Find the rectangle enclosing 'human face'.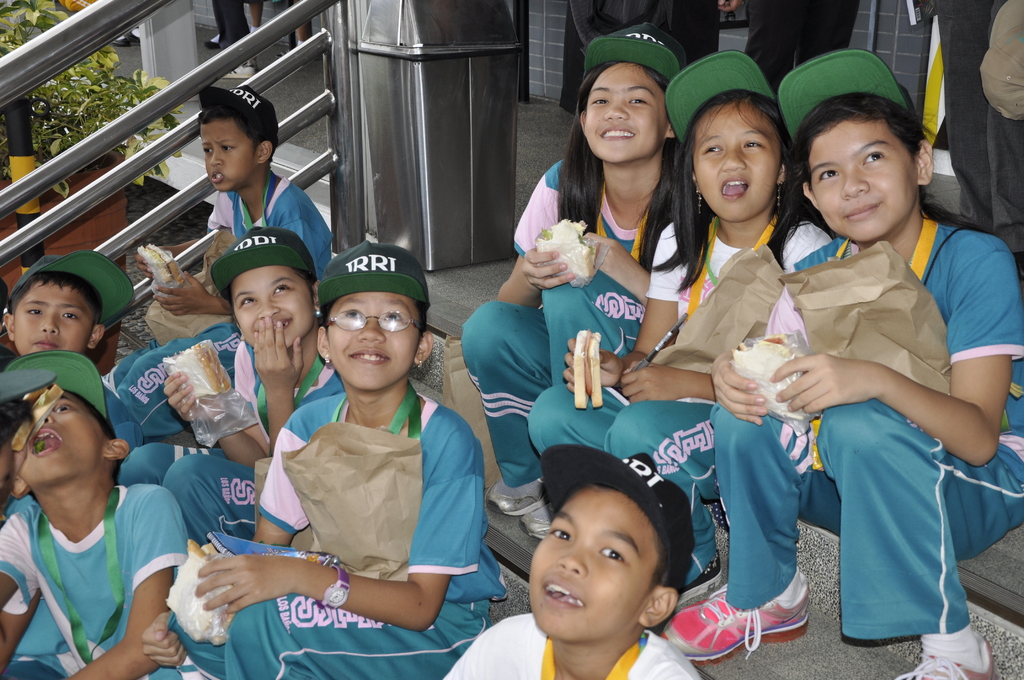
x1=14 y1=275 x2=97 y2=355.
